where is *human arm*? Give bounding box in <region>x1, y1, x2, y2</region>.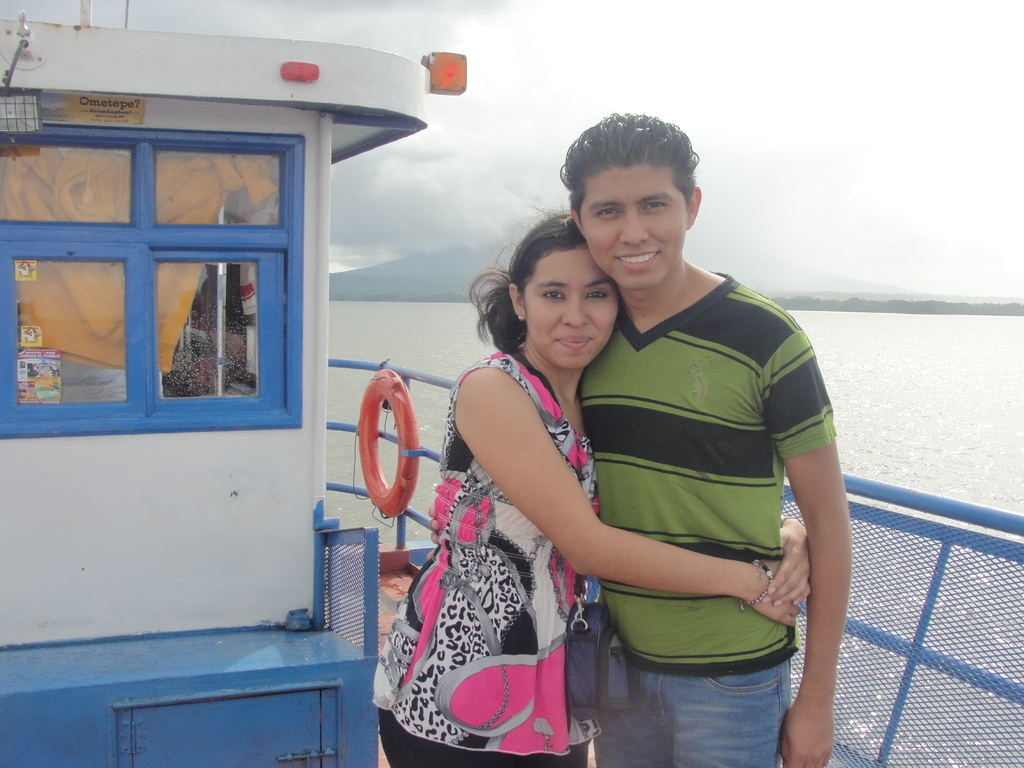
<region>744, 325, 855, 767</region>.
